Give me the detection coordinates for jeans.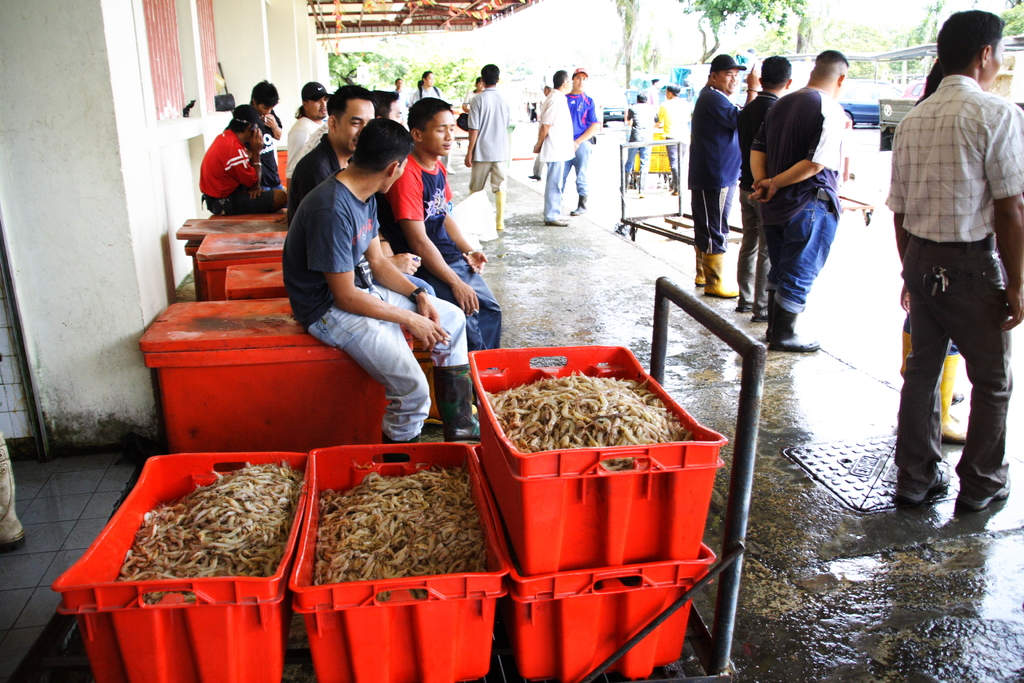
x1=412 y1=255 x2=509 y2=360.
